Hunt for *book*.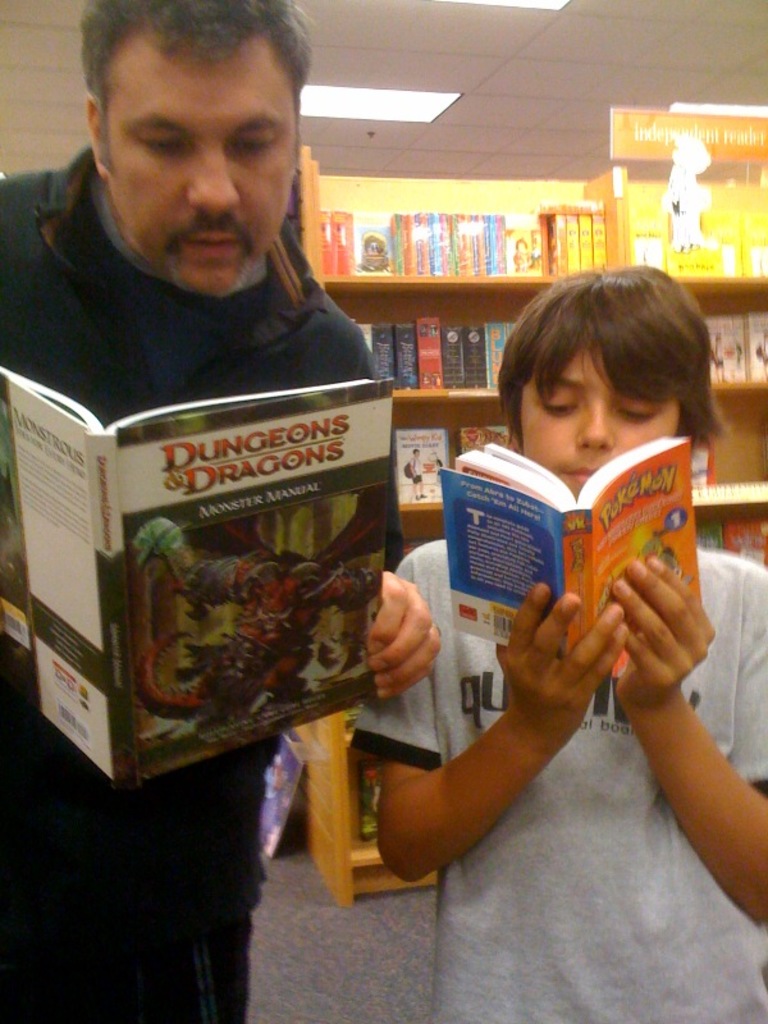
Hunted down at box(704, 311, 767, 388).
